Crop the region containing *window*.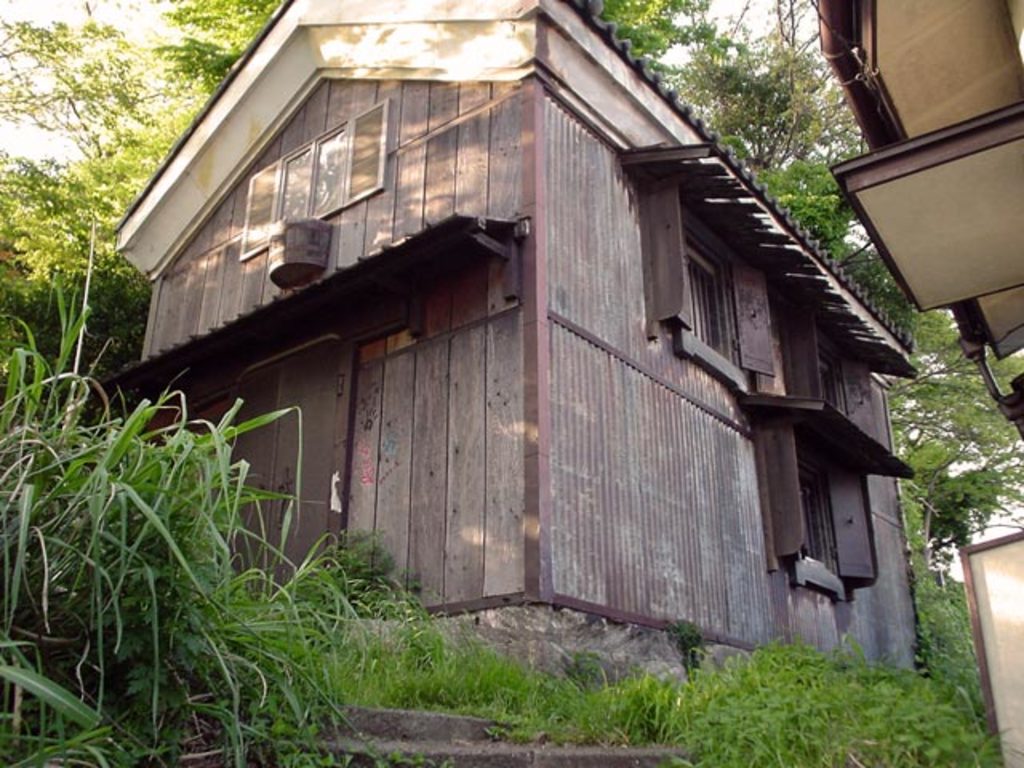
Crop region: left=768, top=398, right=869, bottom=603.
